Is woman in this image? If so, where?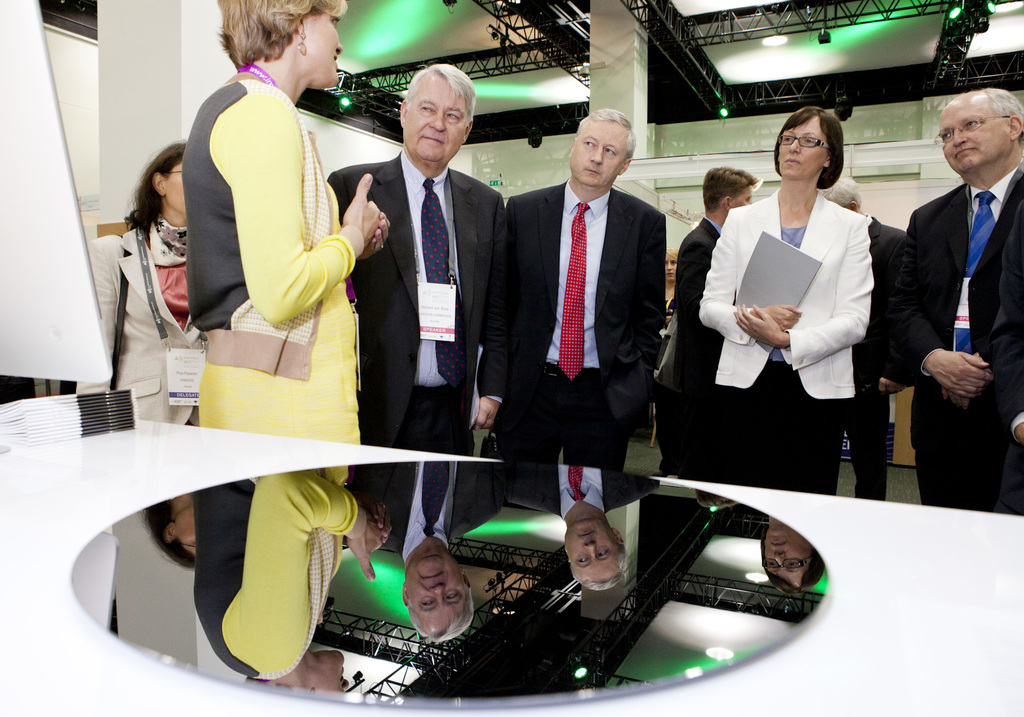
Yes, at x1=177, y1=0, x2=388, y2=451.
